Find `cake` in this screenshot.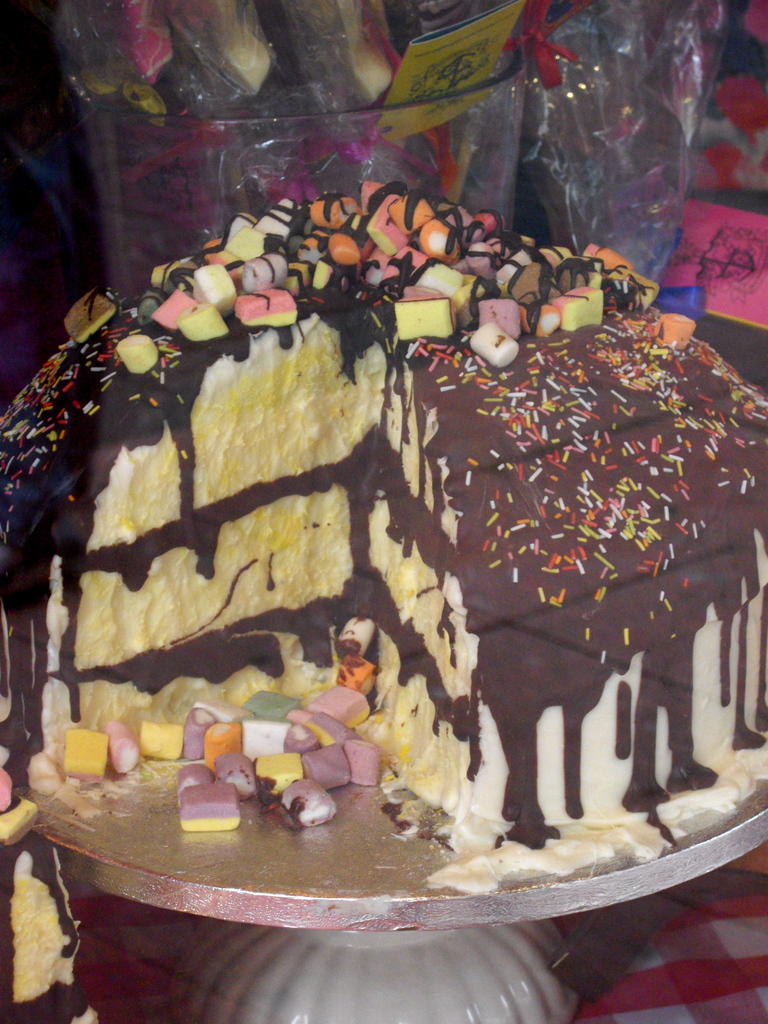
The bounding box for `cake` is (x1=0, y1=826, x2=81, y2=1023).
